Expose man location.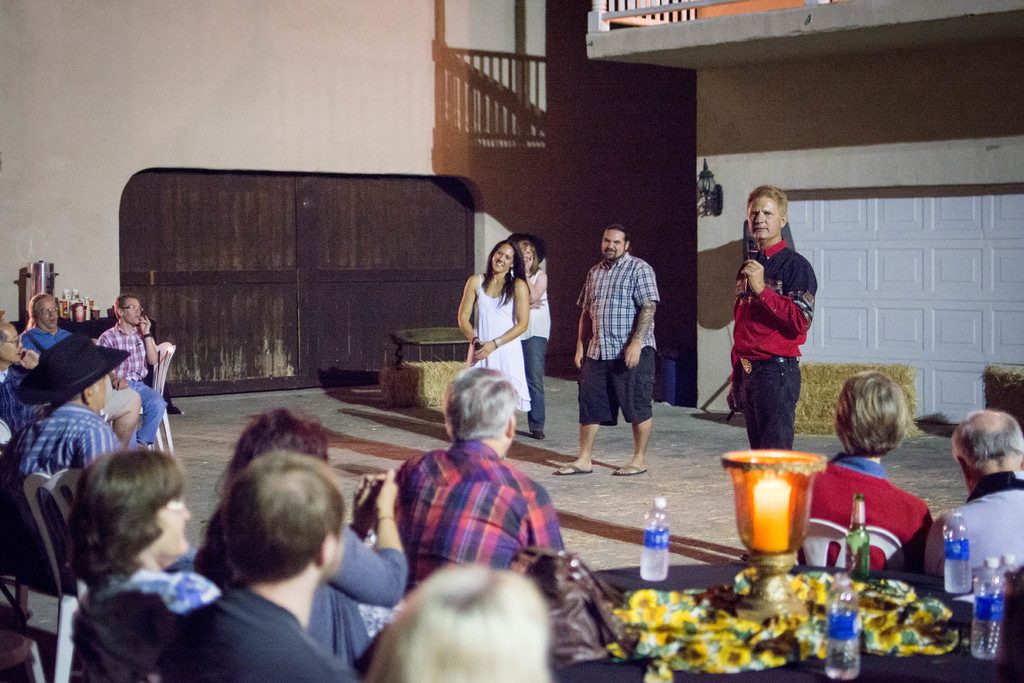
Exposed at left=15, top=286, right=140, bottom=445.
